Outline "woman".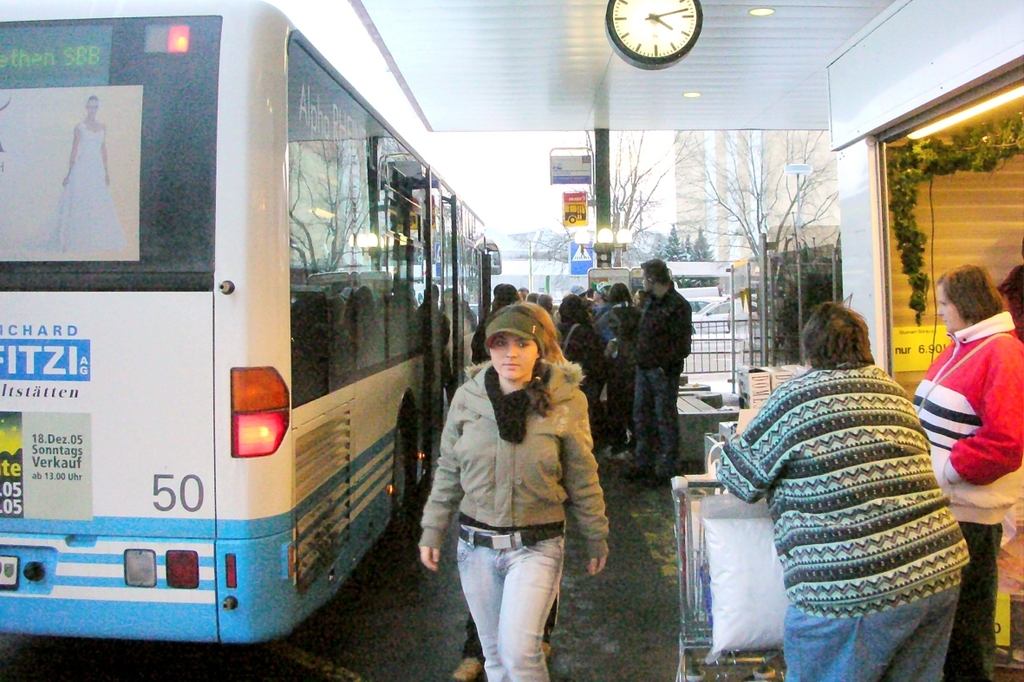
Outline: {"x1": 421, "y1": 276, "x2": 615, "y2": 677}.
